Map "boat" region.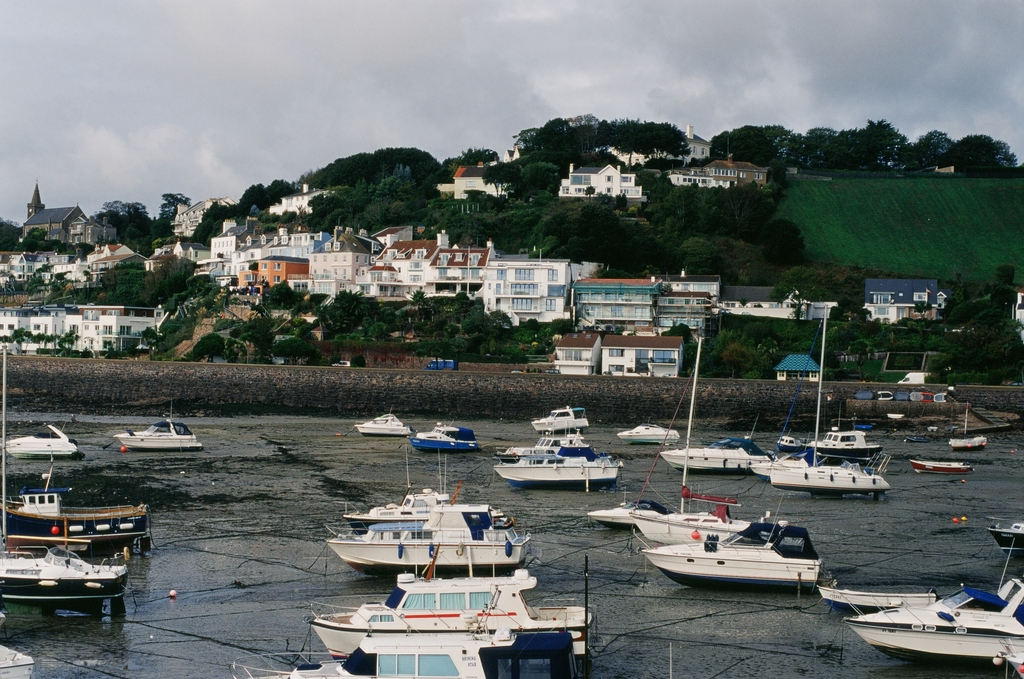
Mapped to <box>408,420,476,448</box>.
